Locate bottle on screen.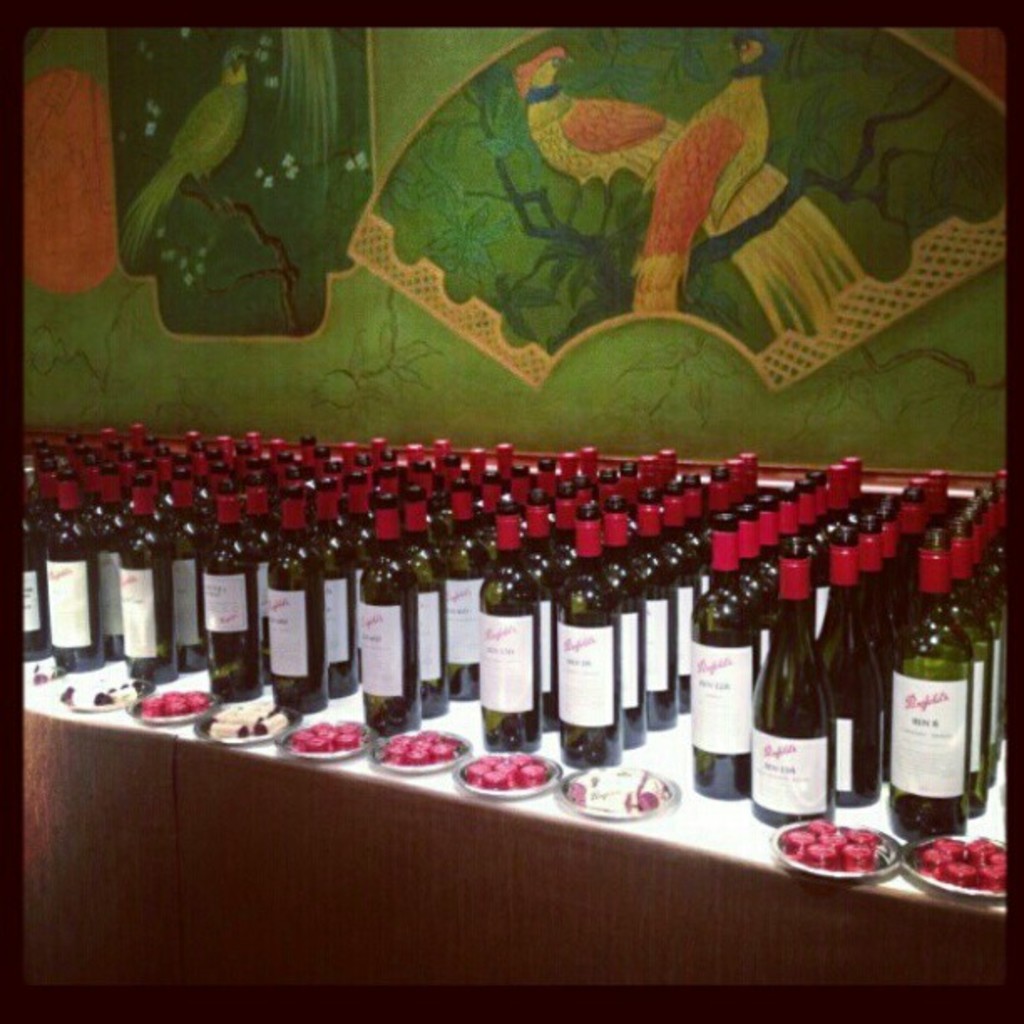
On screen at [left=408, top=502, right=445, bottom=709].
